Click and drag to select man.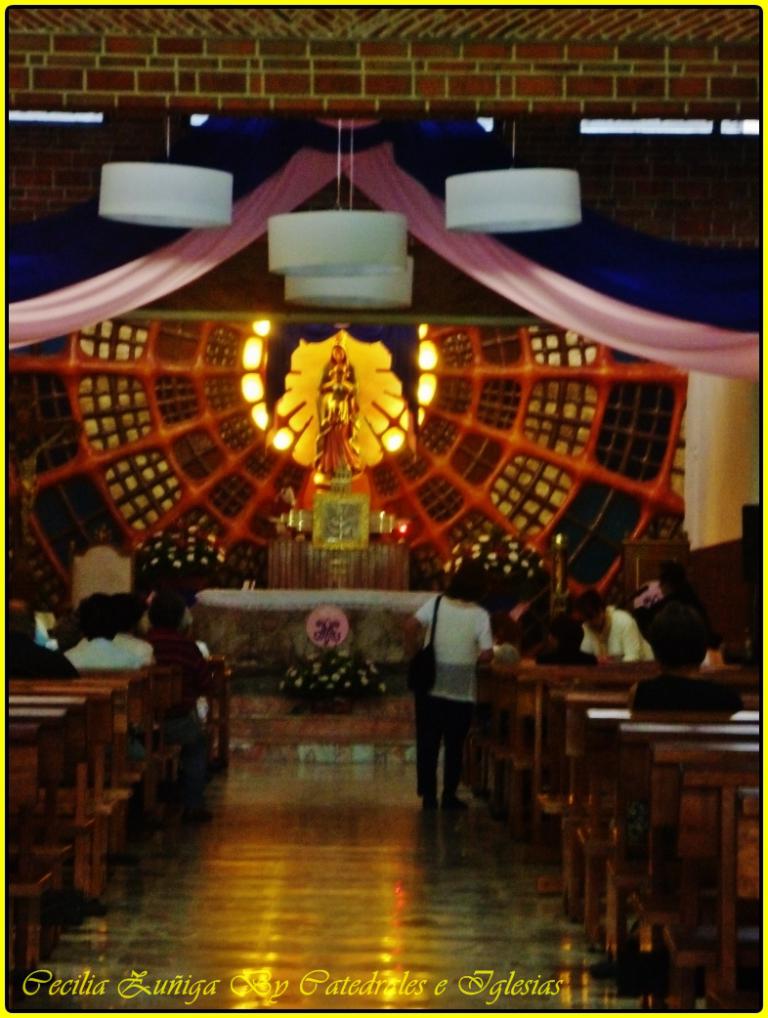
Selection: (x1=314, y1=340, x2=370, y2=491).
